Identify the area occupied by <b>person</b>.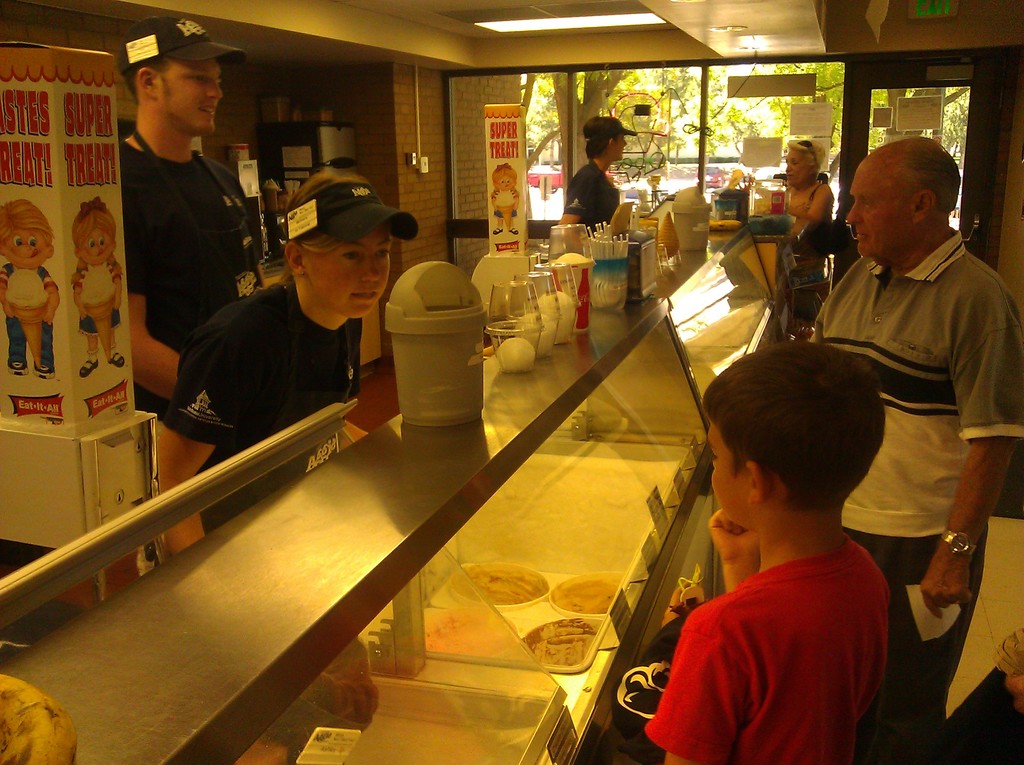
Area: <box>801,135,1023,737</box>.
